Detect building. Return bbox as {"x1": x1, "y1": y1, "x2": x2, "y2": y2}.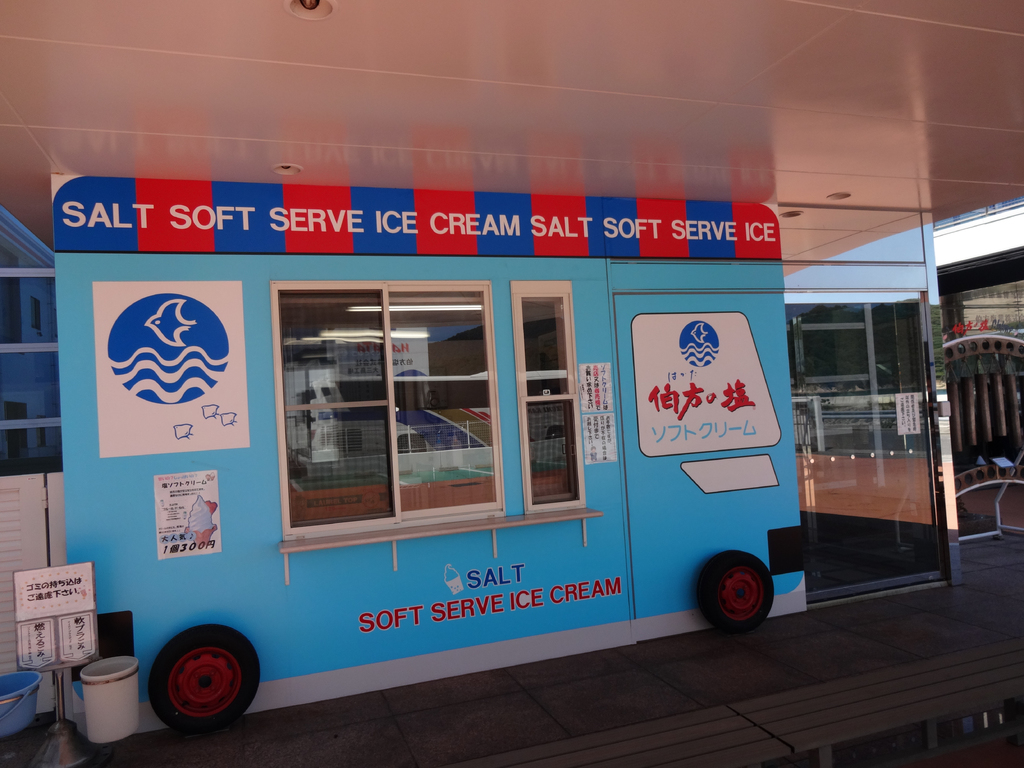
{"x1": 0, "y1": 0, "x2": 1023, "y2": 767}.
